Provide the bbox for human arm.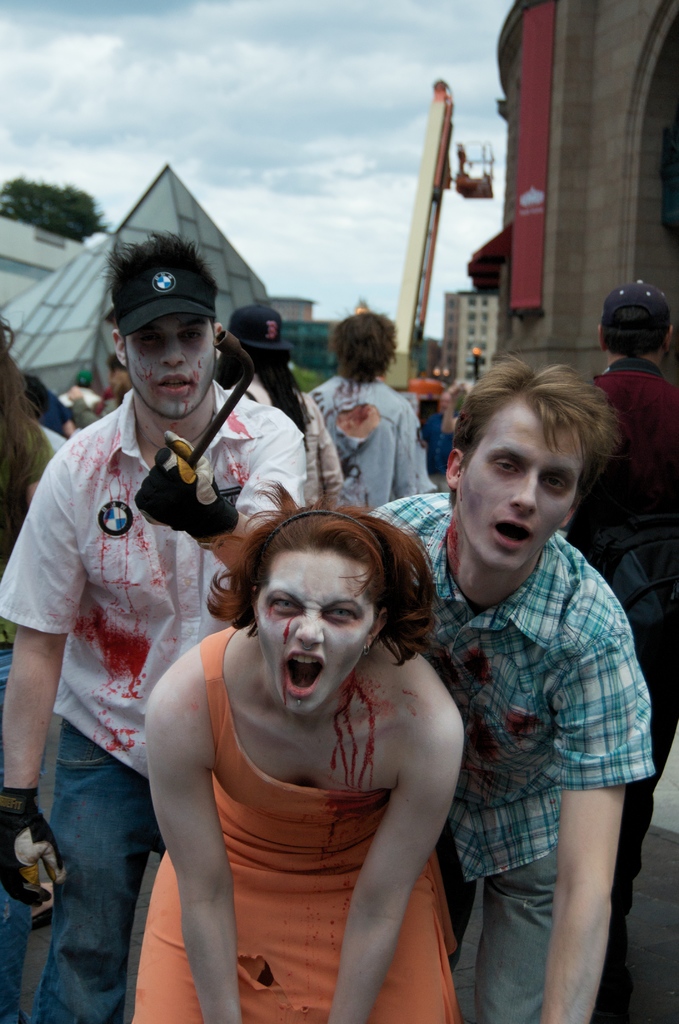
[x1=140, y1=398, x2=316, y2=561].
